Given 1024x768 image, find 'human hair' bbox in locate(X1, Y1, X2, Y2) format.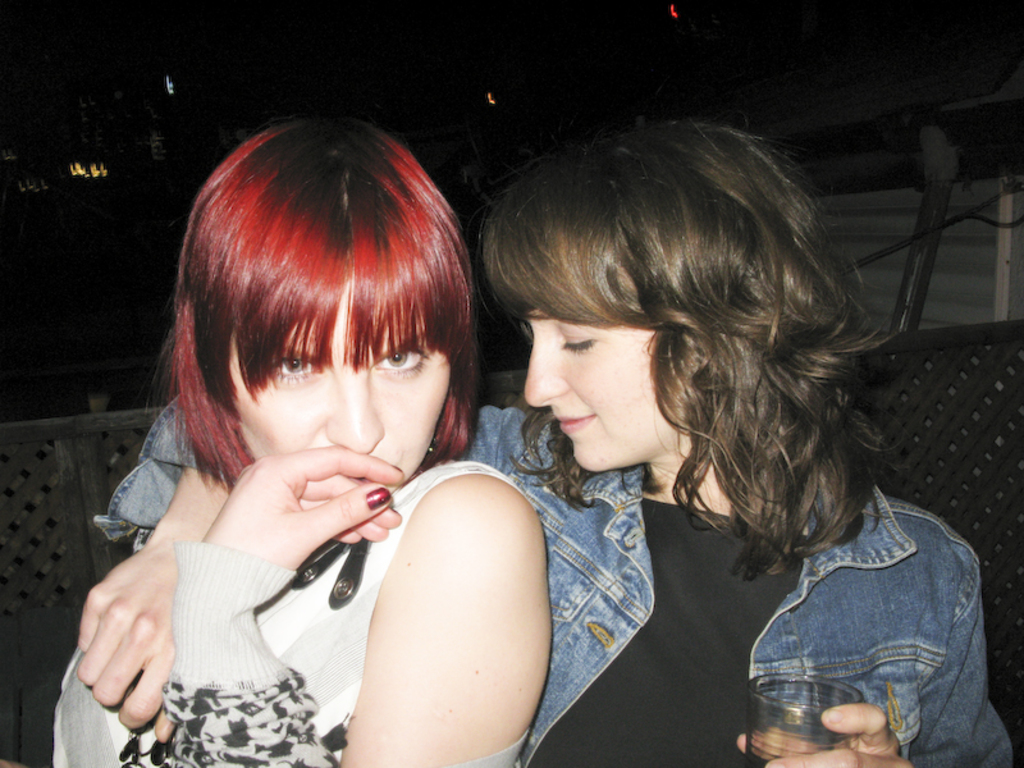
locate(145, 114, 481, 494).
